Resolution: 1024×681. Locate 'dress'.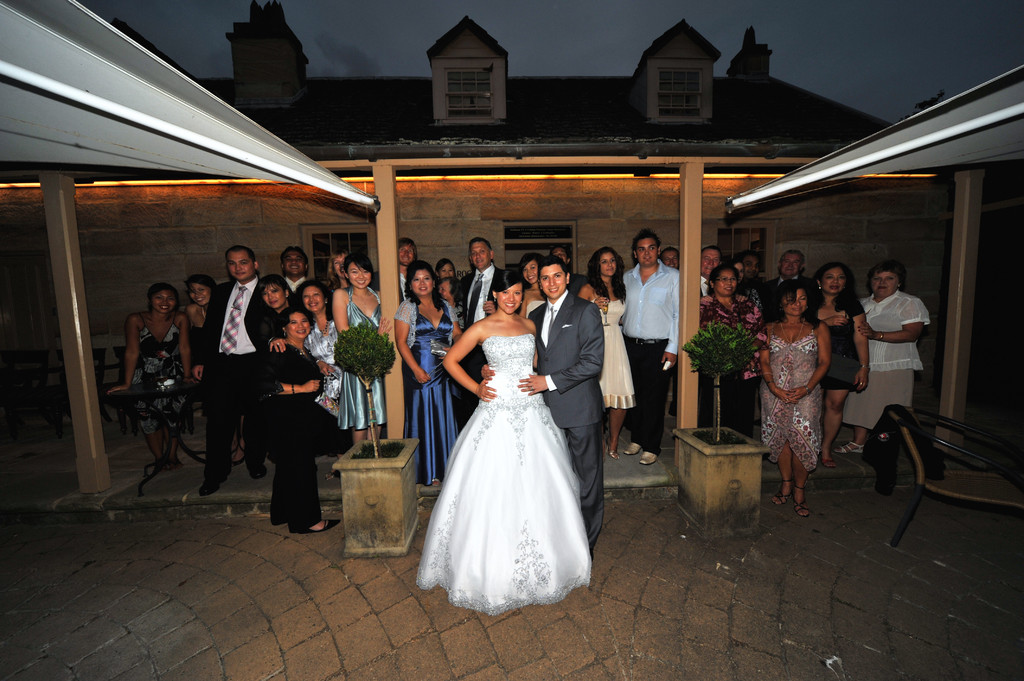
808:308:860:391.
